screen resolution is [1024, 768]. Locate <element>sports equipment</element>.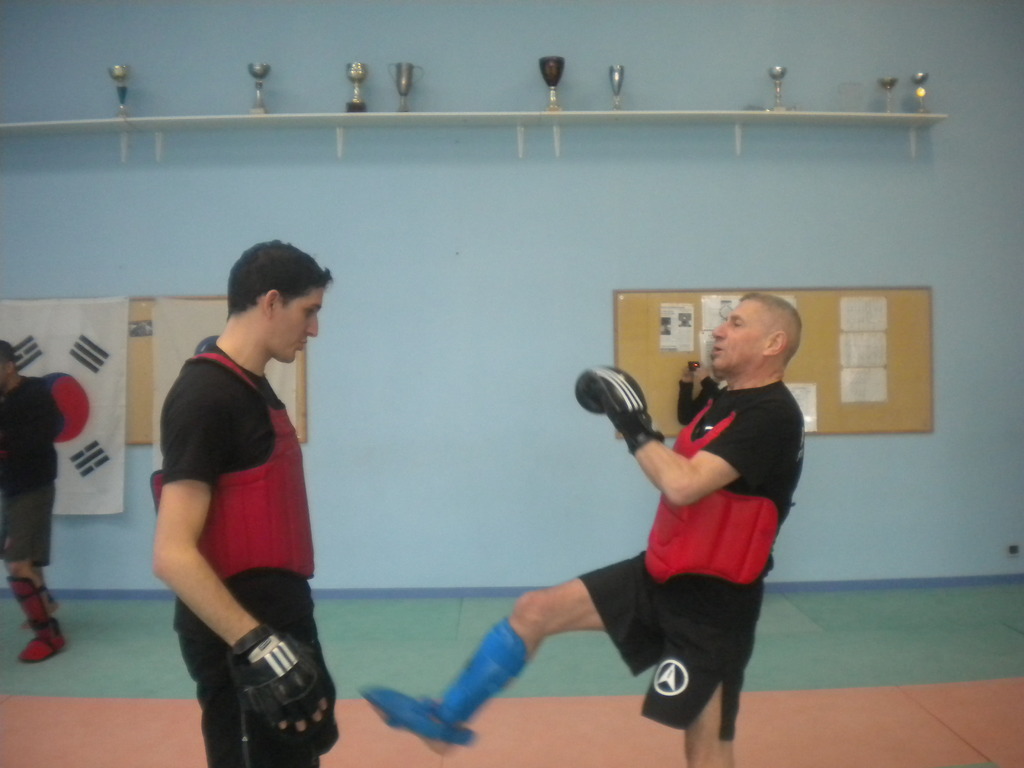
[14, 577, 70, 663].
